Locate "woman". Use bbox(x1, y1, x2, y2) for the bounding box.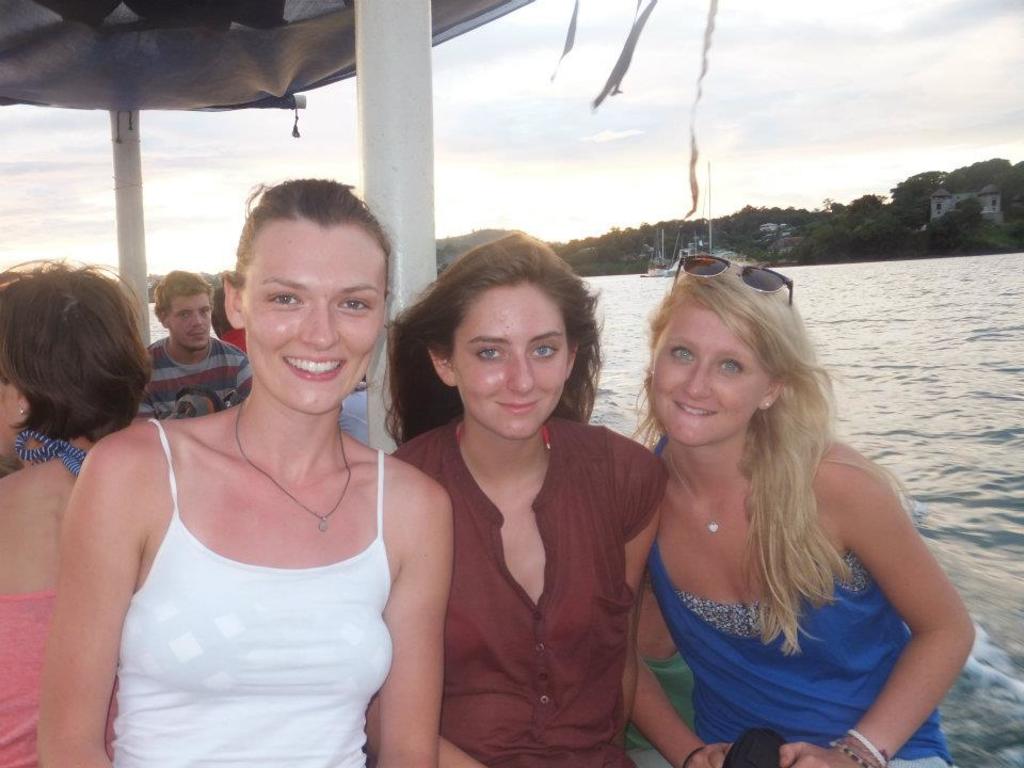
bbox(0, 258, 158, 767).
